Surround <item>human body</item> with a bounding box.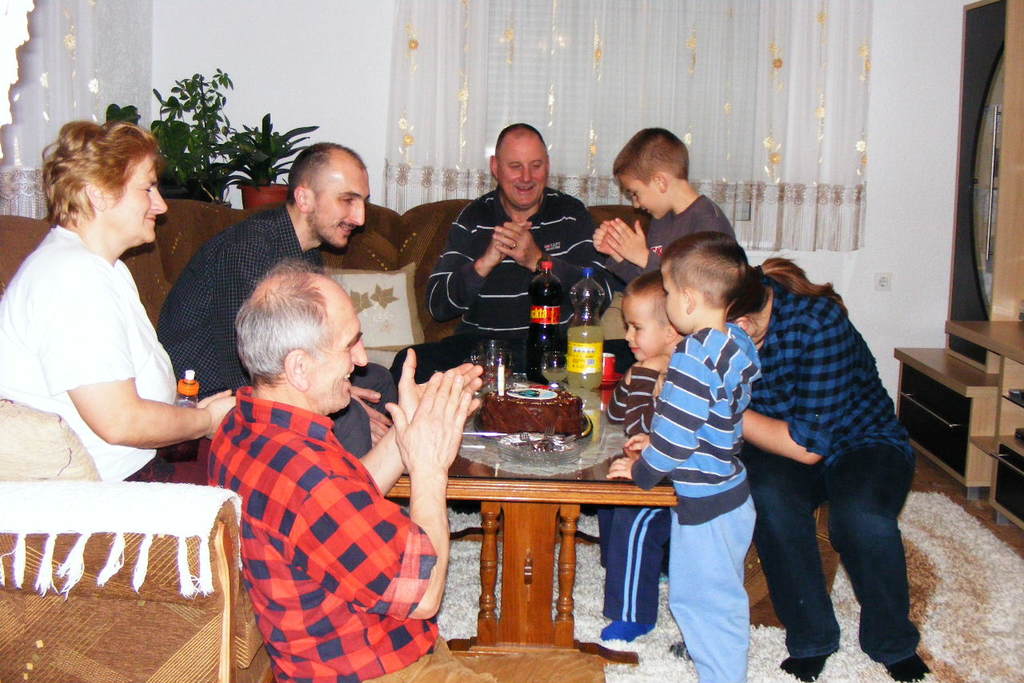
[left=414, top=186, right=612, bottom=373].
